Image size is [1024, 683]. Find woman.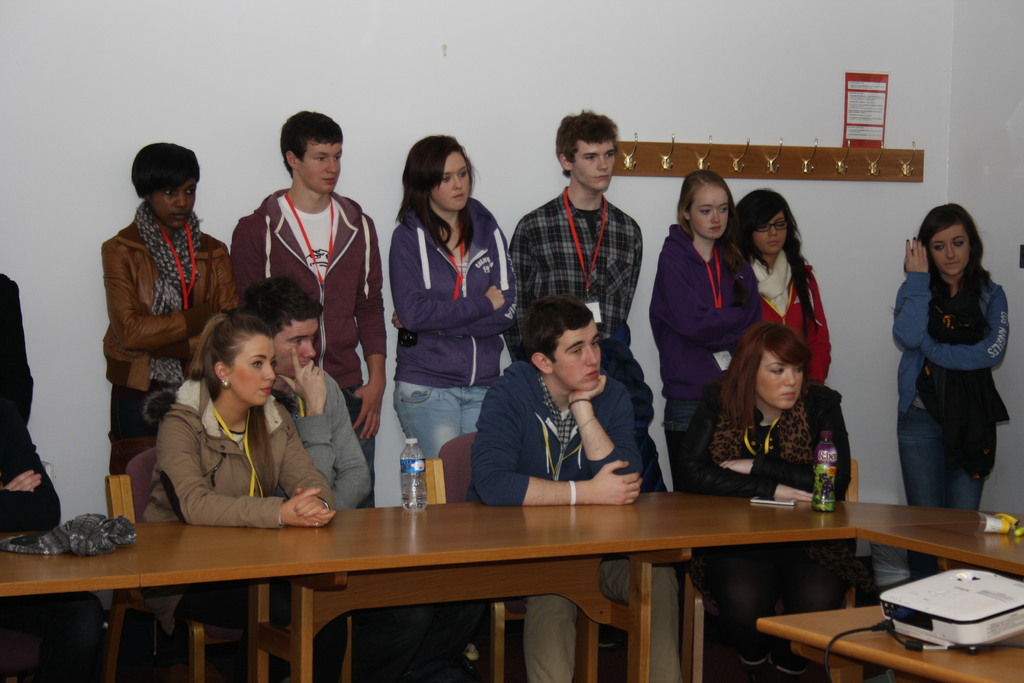
detection(682, 320, 855, 682).
